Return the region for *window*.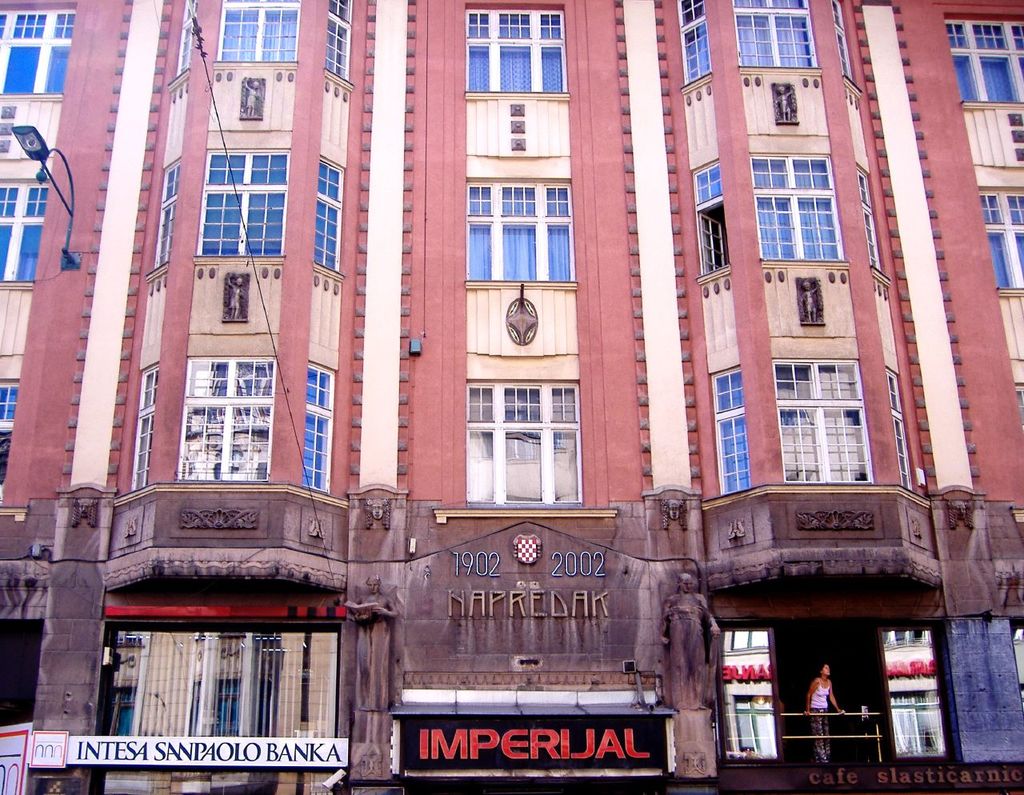
(x1=886, y1=368, x2=917, y2=489).
